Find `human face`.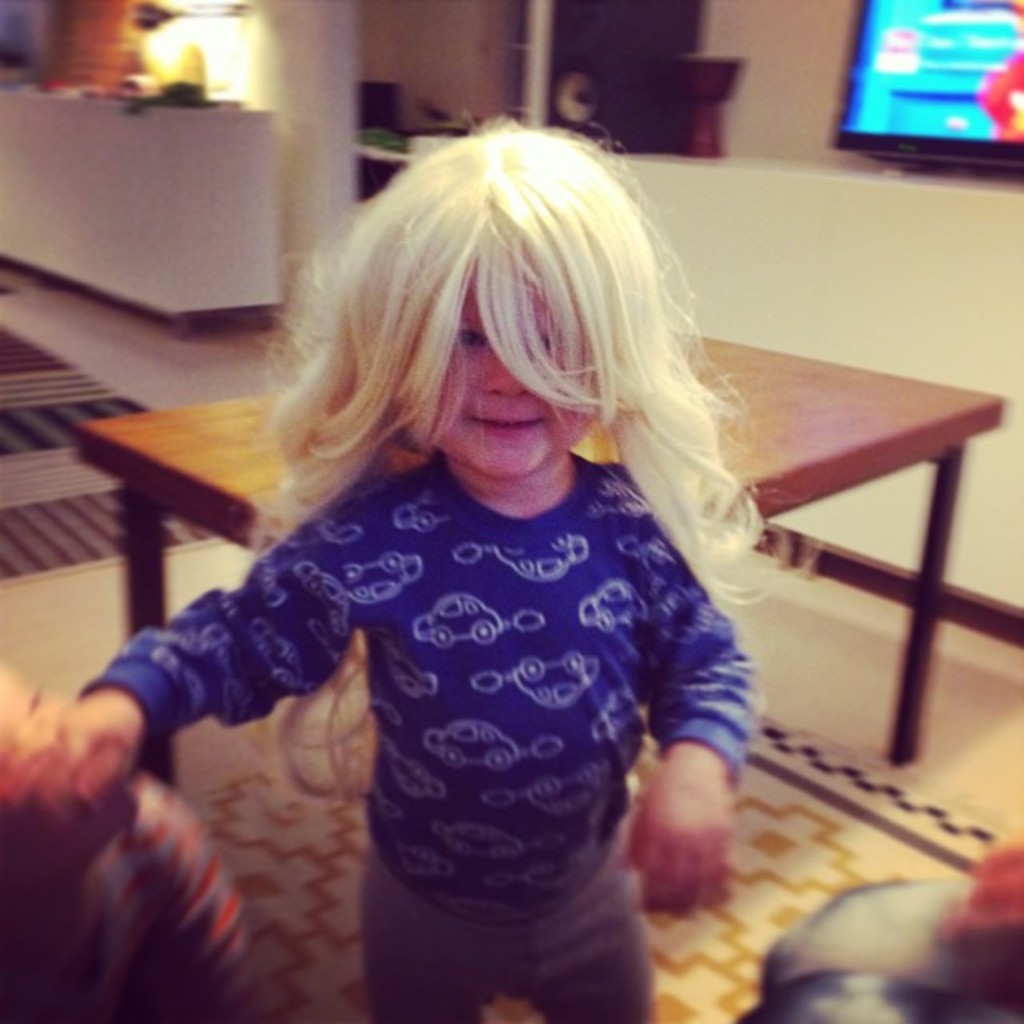
(437,264,594,478).
